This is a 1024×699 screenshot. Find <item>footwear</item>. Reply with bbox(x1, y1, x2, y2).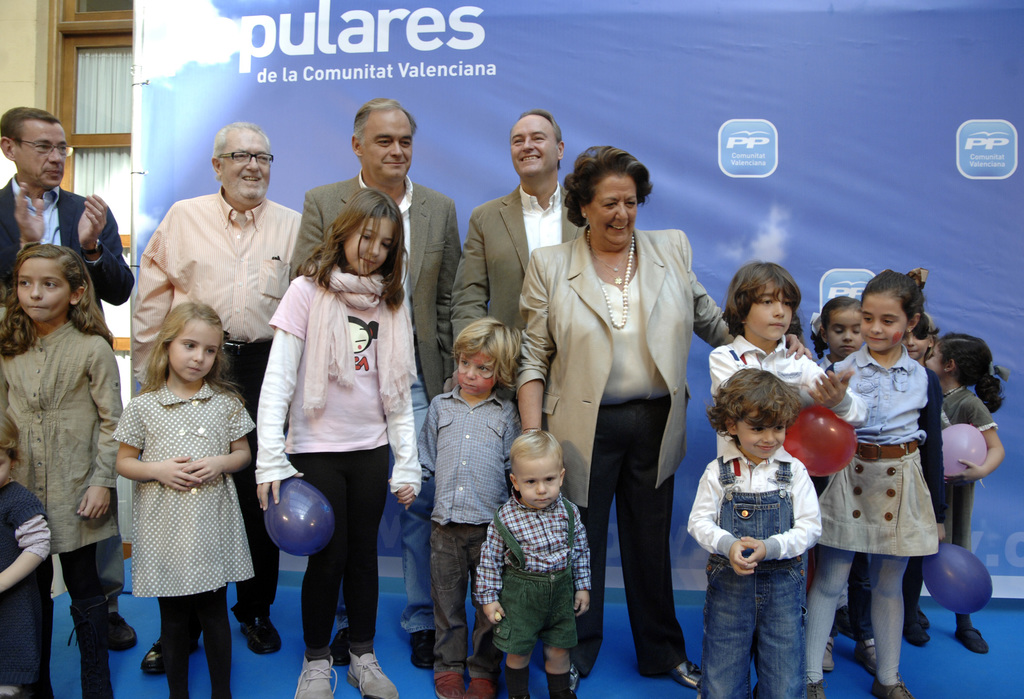
bbox(431, 670, 462, 698).
